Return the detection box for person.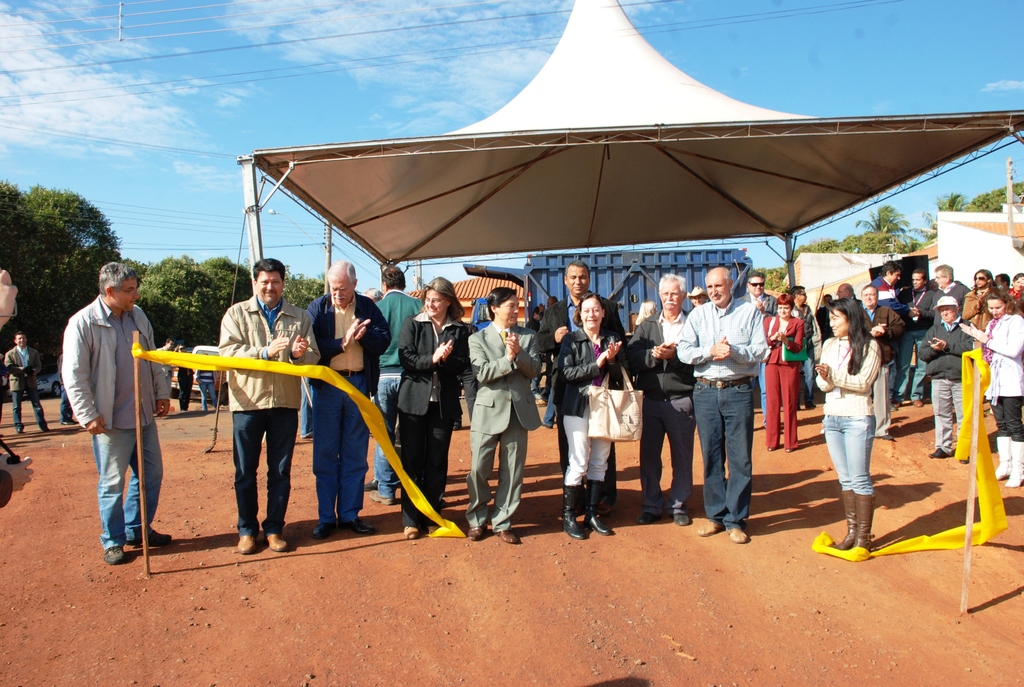
[x1=760, y1=287, x2=803, y2=454].
